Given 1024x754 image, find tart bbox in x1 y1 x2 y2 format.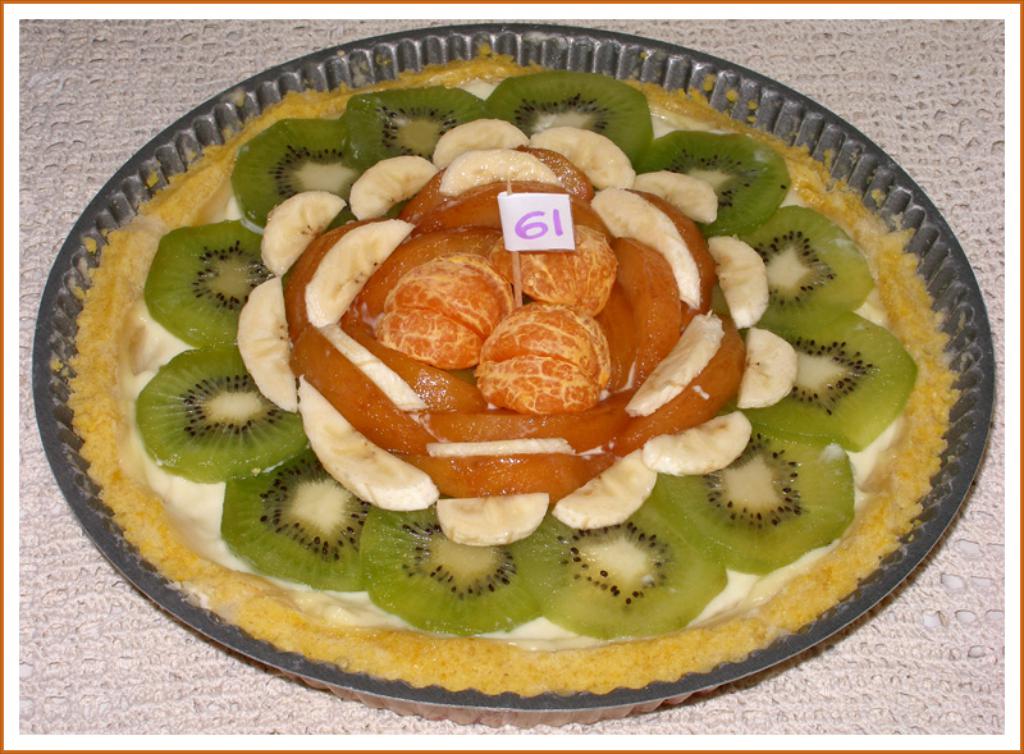
69 58 959 691.
